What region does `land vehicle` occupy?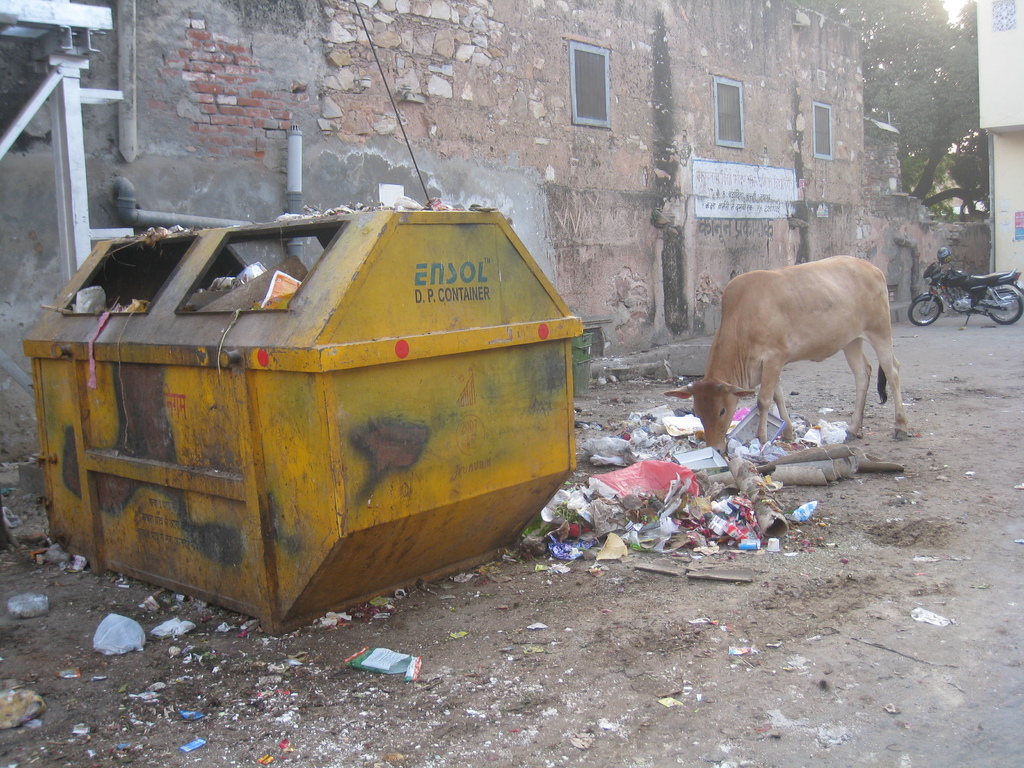
910, 249, 1023, 323.
